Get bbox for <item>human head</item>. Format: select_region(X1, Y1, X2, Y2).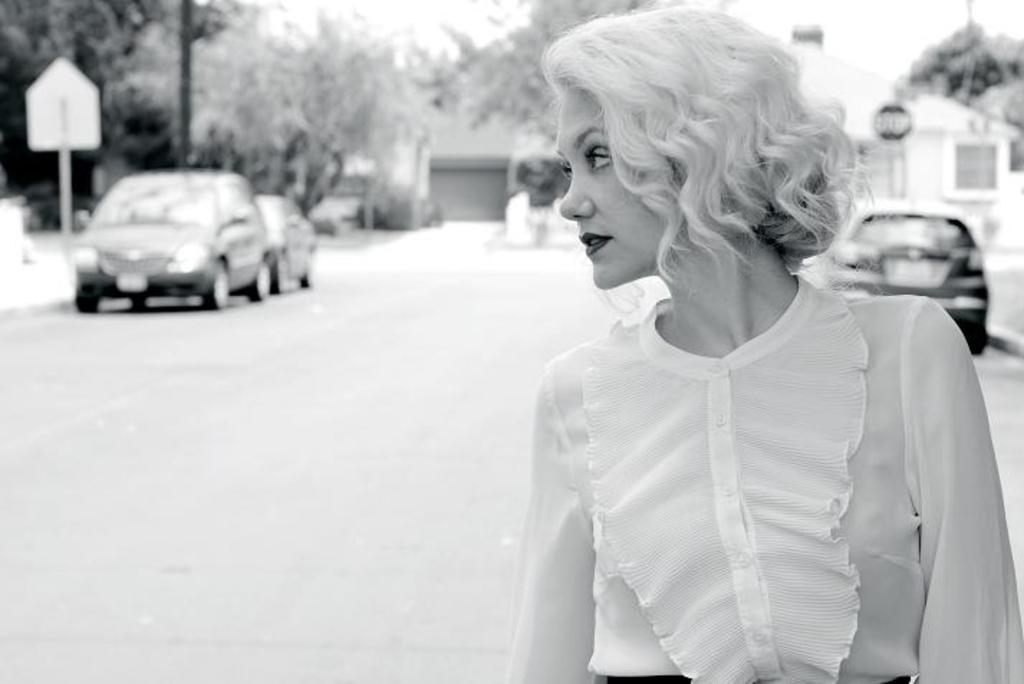
select_region(543, 11, 852, 308).
